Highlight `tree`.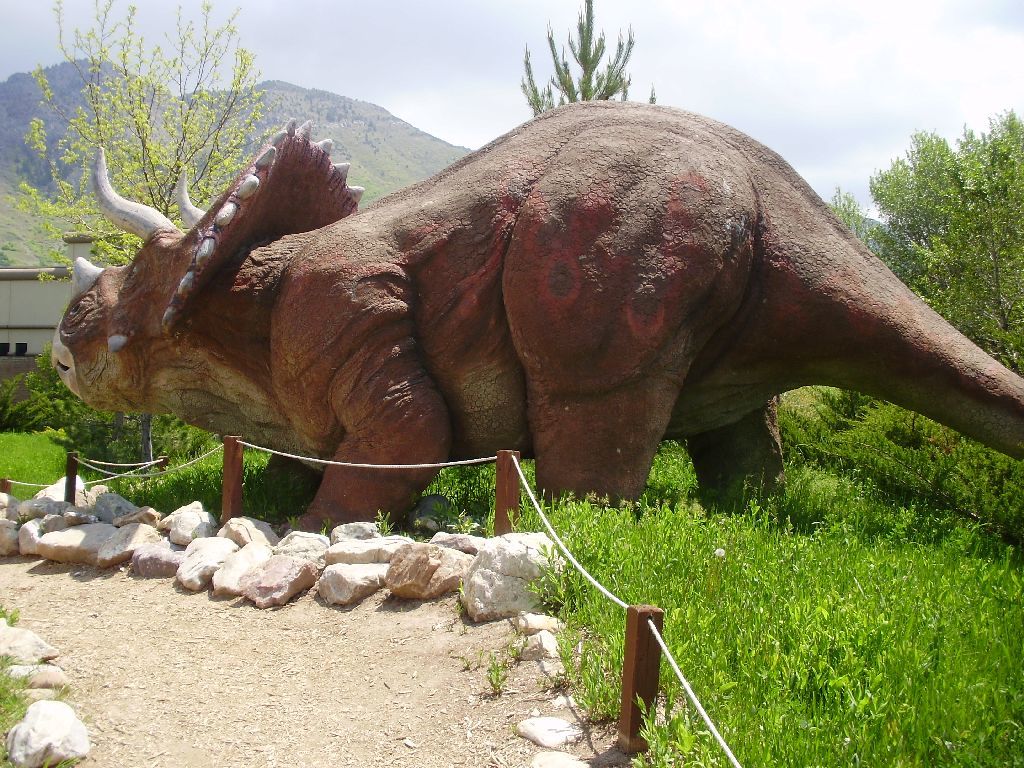
Highlighted region: left=517, top=0, right=660, bottom=124.
